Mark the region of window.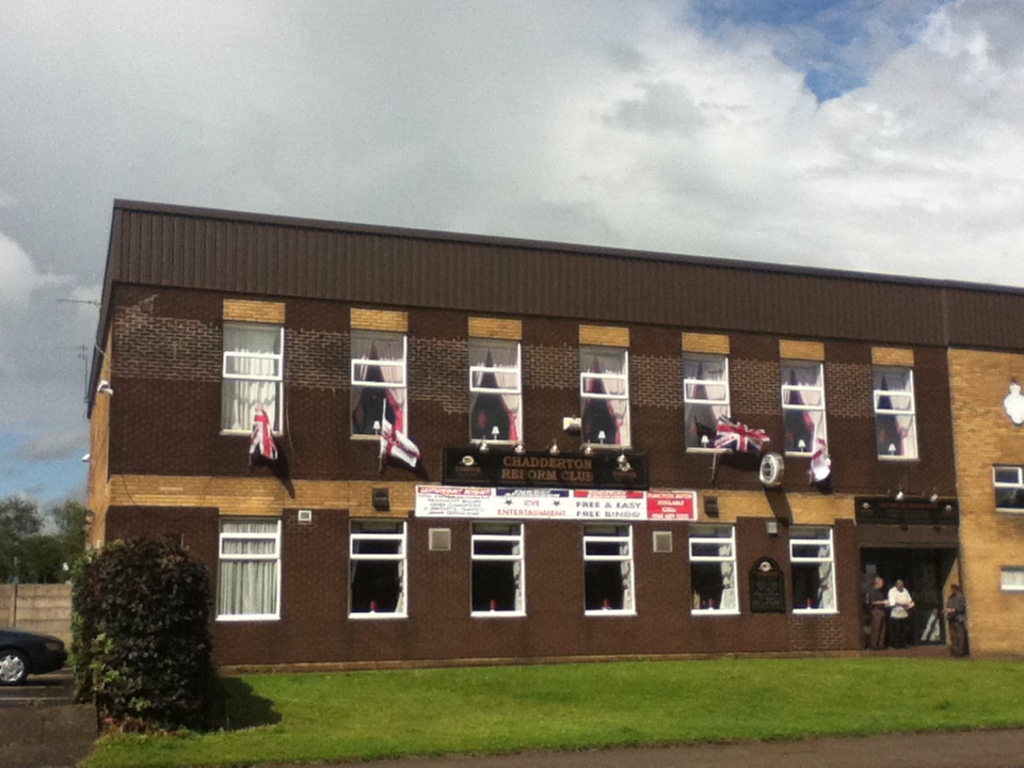
Region: (left=579, top=341, right=625, bottom=448).
